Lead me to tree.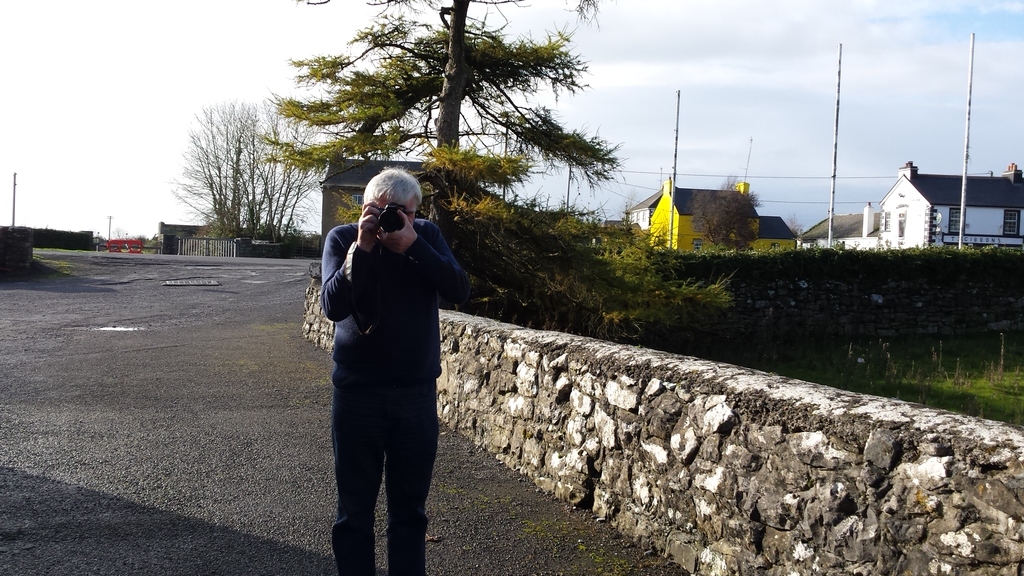
Lead to x1=160, y1=98, x2=294, y2=245.
